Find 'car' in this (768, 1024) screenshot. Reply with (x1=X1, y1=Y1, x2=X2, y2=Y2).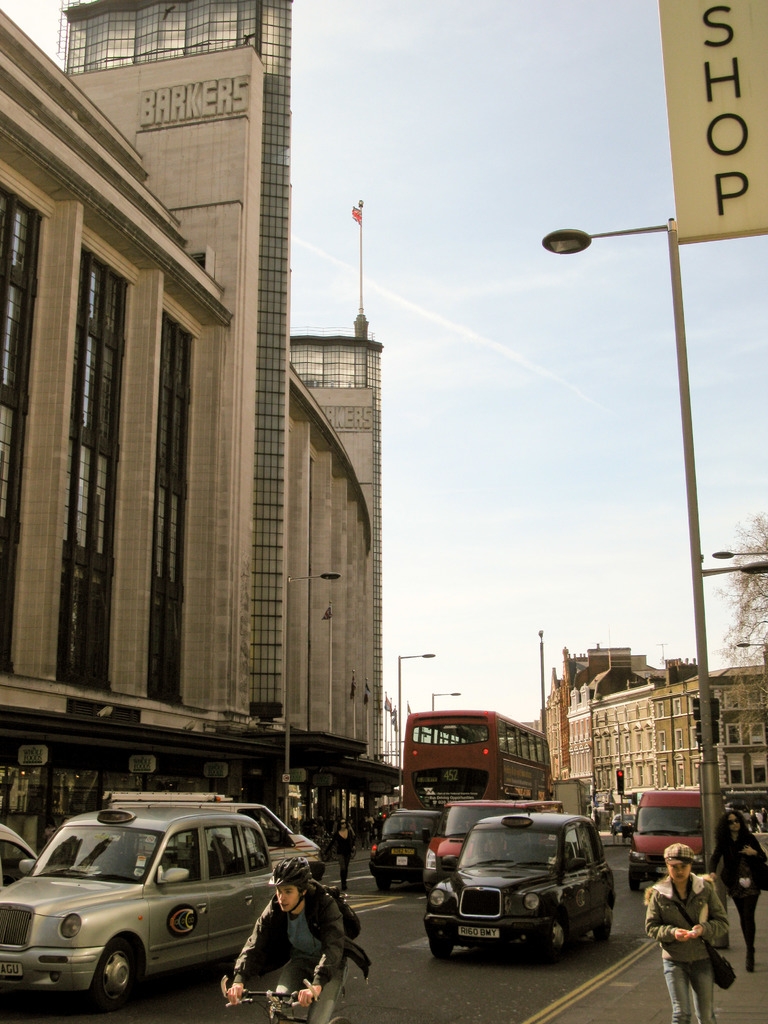
(x1=367, y1=803, x2=440, y2=886).
